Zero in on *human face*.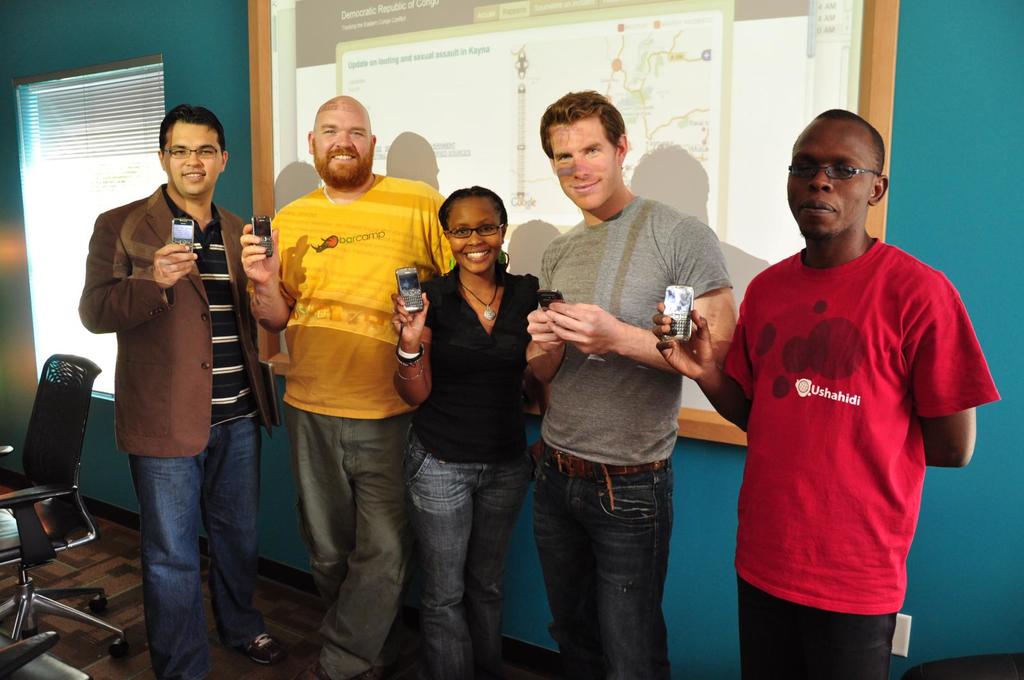
Zeroed in: box(315, 109, 371, 178).
